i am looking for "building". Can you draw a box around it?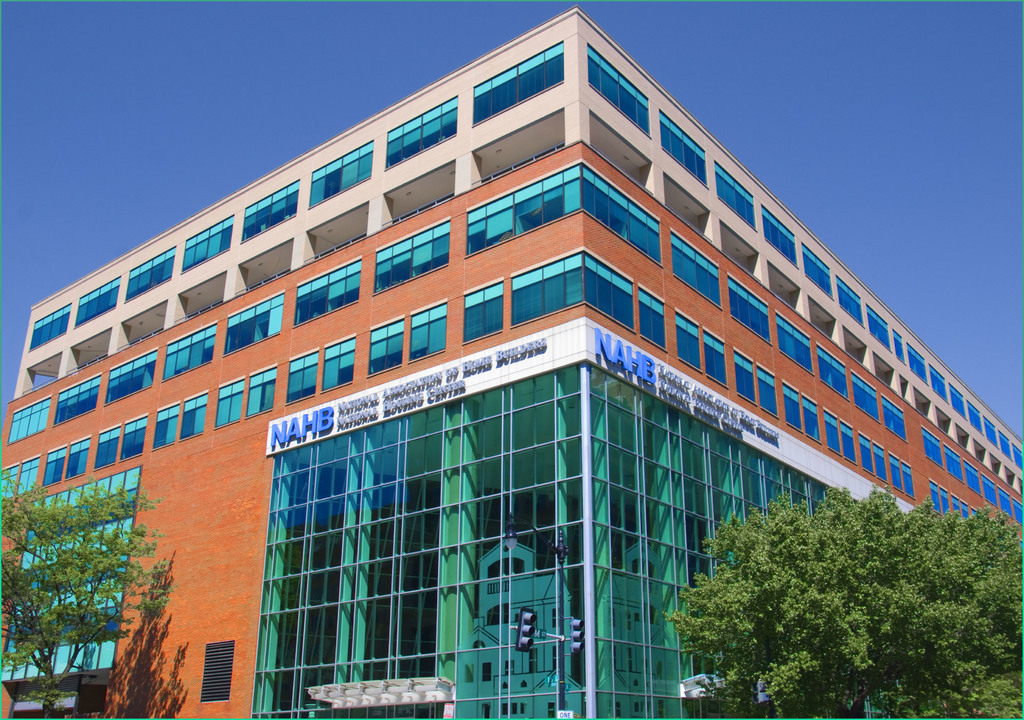
Sure, the bounding box is 1, 4, 1023, 719.
